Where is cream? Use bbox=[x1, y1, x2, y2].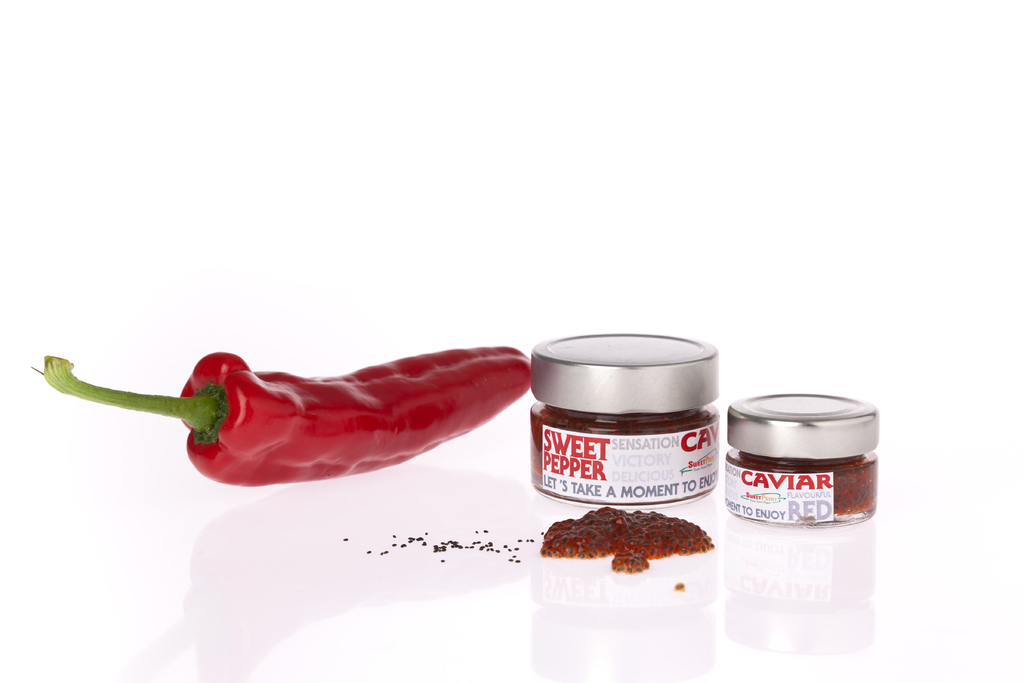
bbox=[728, 453, 879, 521].
